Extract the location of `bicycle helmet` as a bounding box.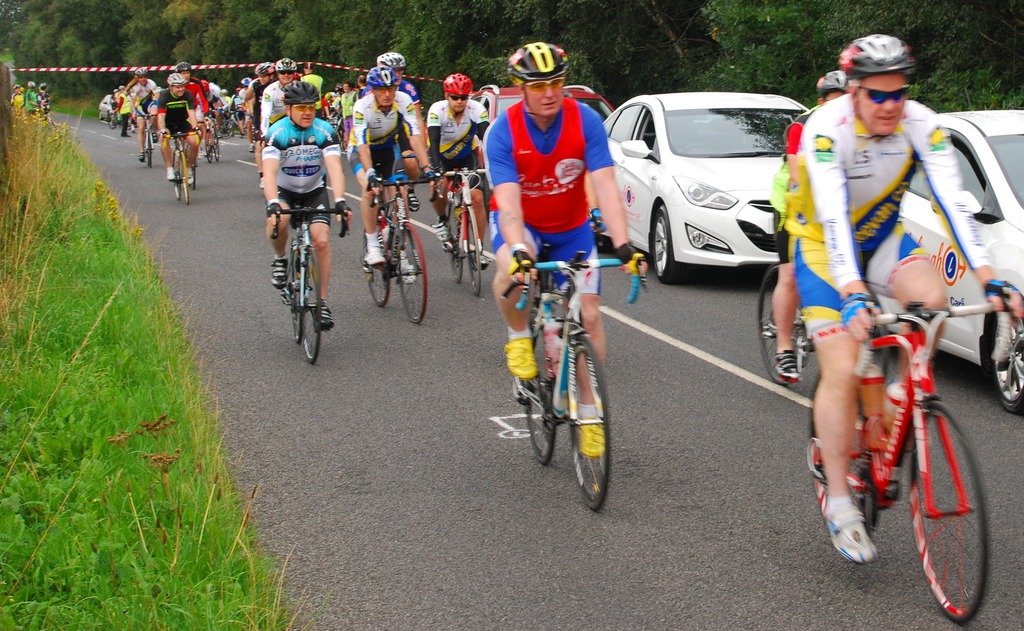
left=275, top=53, right=294, bottom=79.
